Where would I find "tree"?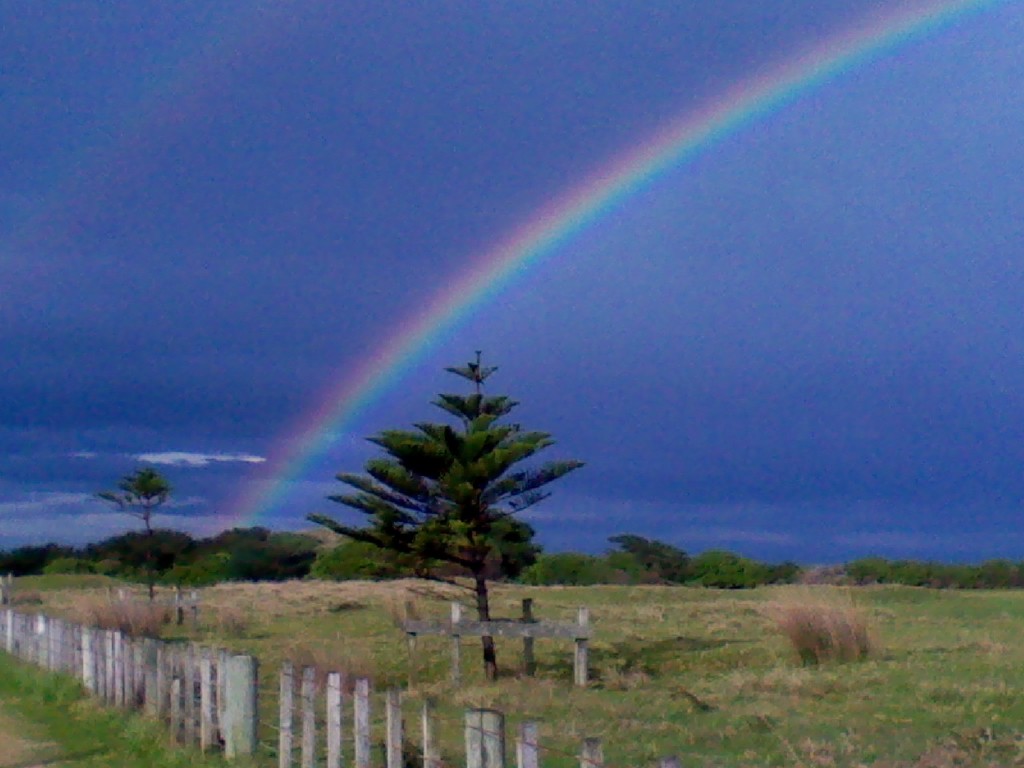
At <region>673, 549, 801, 586</region>.
